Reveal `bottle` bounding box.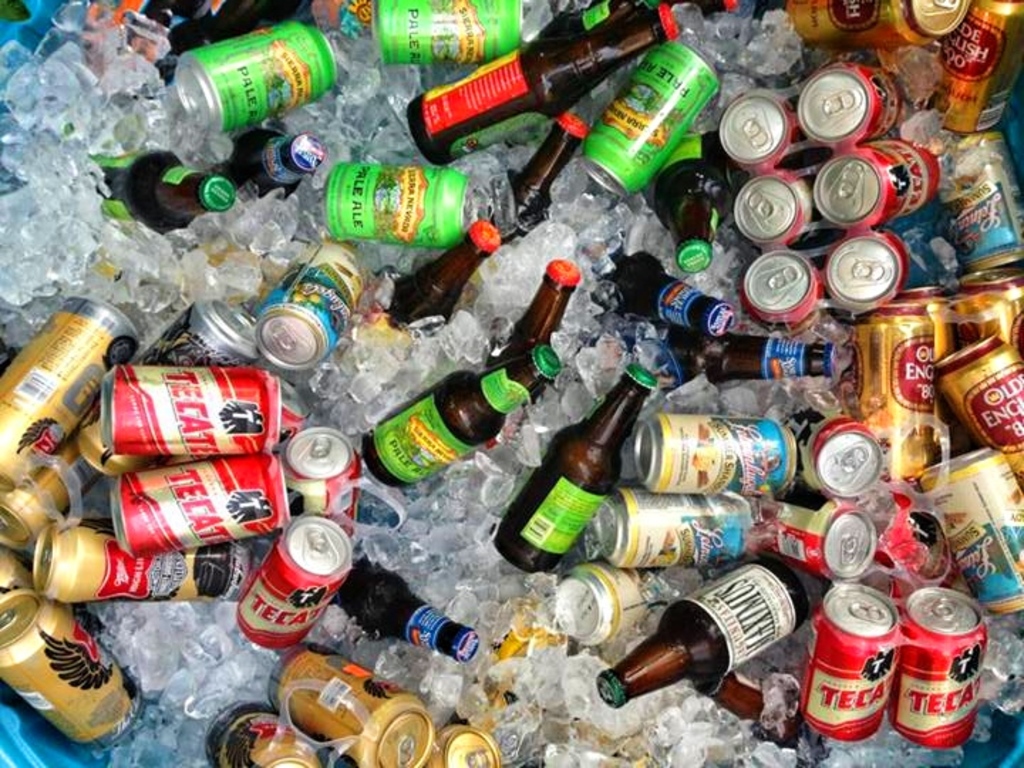
Revealed: (575,250,735,333).
